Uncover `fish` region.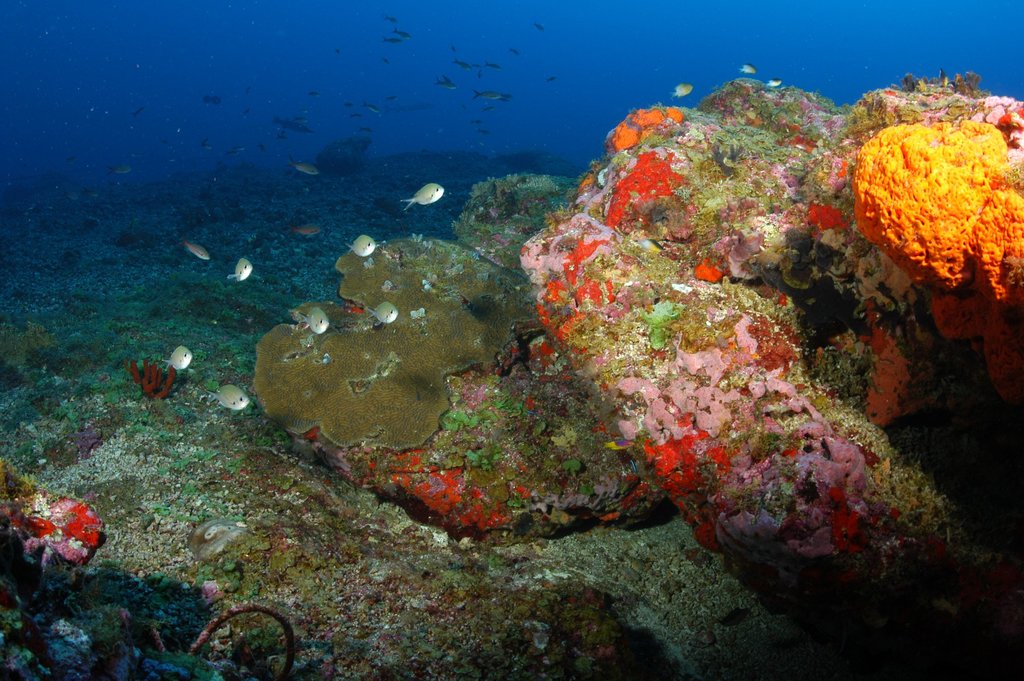
Uncovered: 374 298 399 324.
